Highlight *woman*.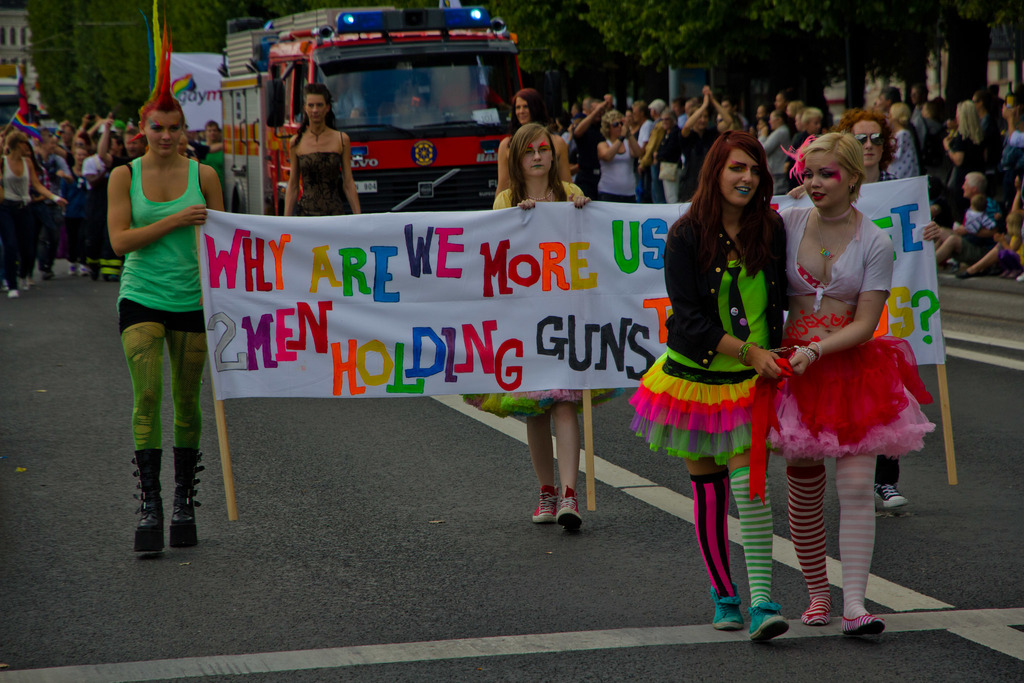
Highlighted region: crop(771, 122, 934, 623).
